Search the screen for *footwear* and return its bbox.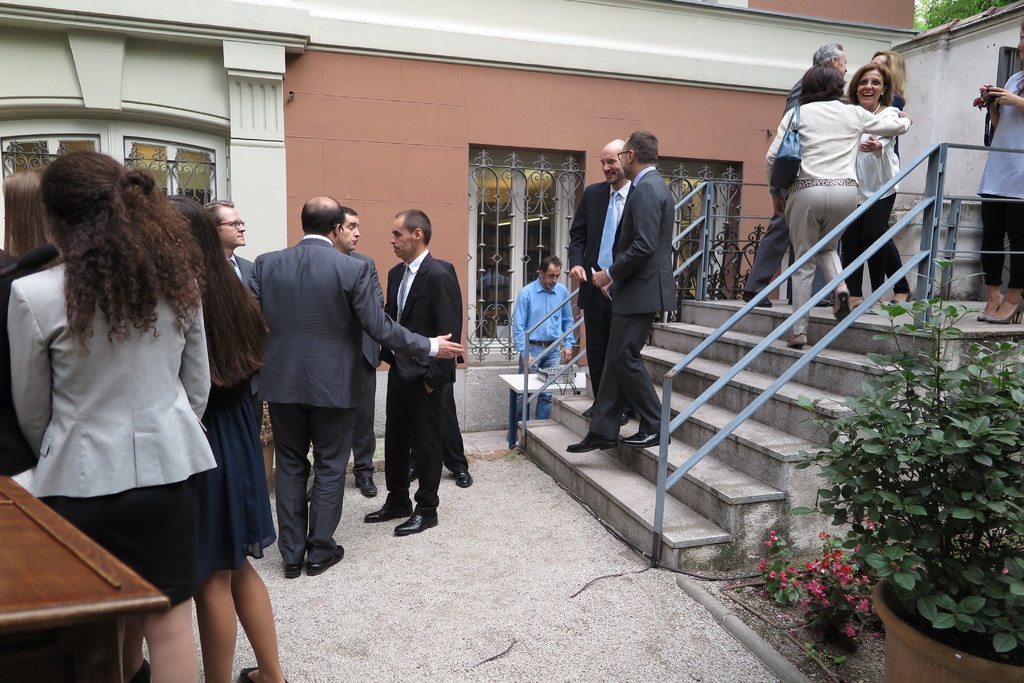
Found: Rect(619, 430, 673, 447).
